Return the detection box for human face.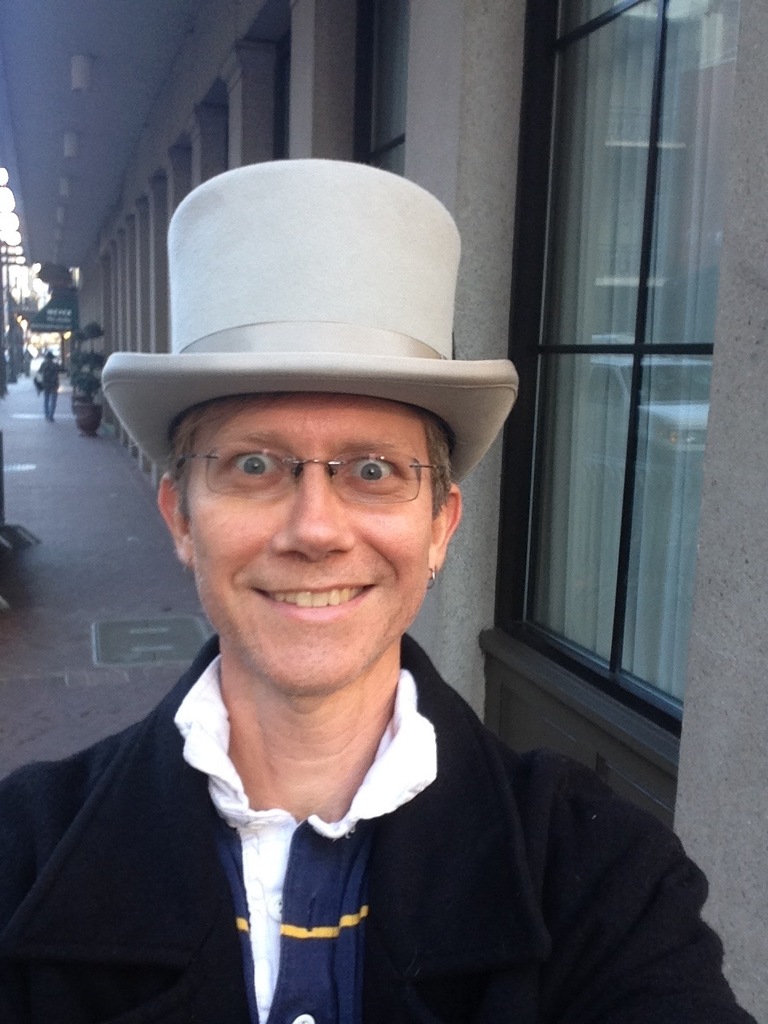
select_region(195, 395, 436, 691).
